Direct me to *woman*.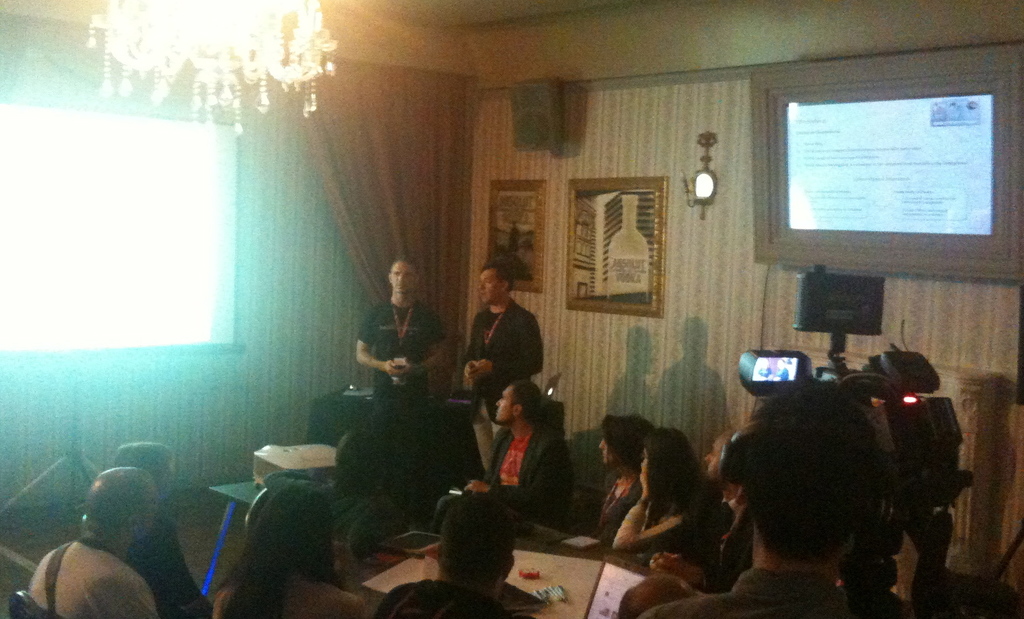
Direction: x1=625, y1=390, x2=966, y2=618.
